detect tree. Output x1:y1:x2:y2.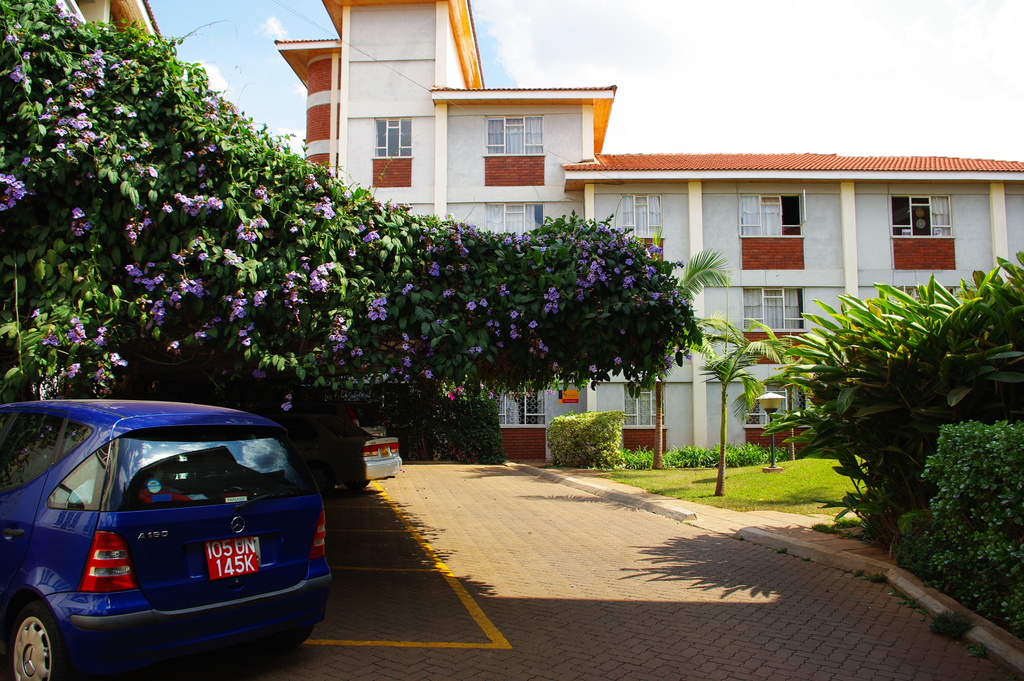
656:222:723:470.
